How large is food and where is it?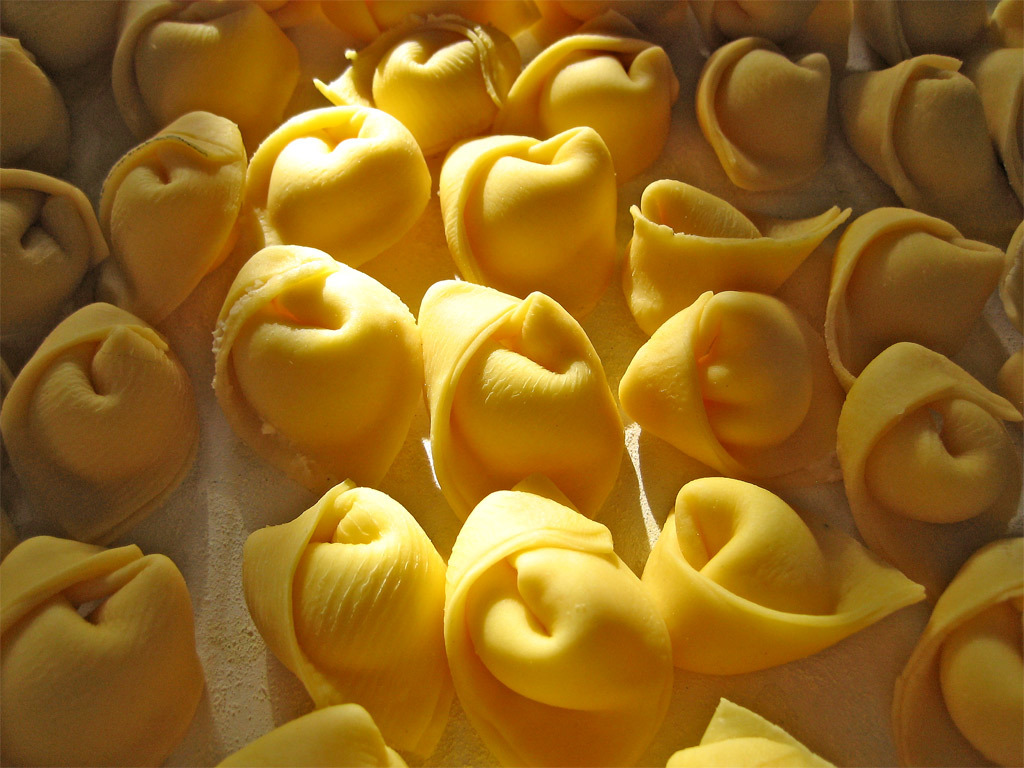
Bounding box: [628,291,840,475].
